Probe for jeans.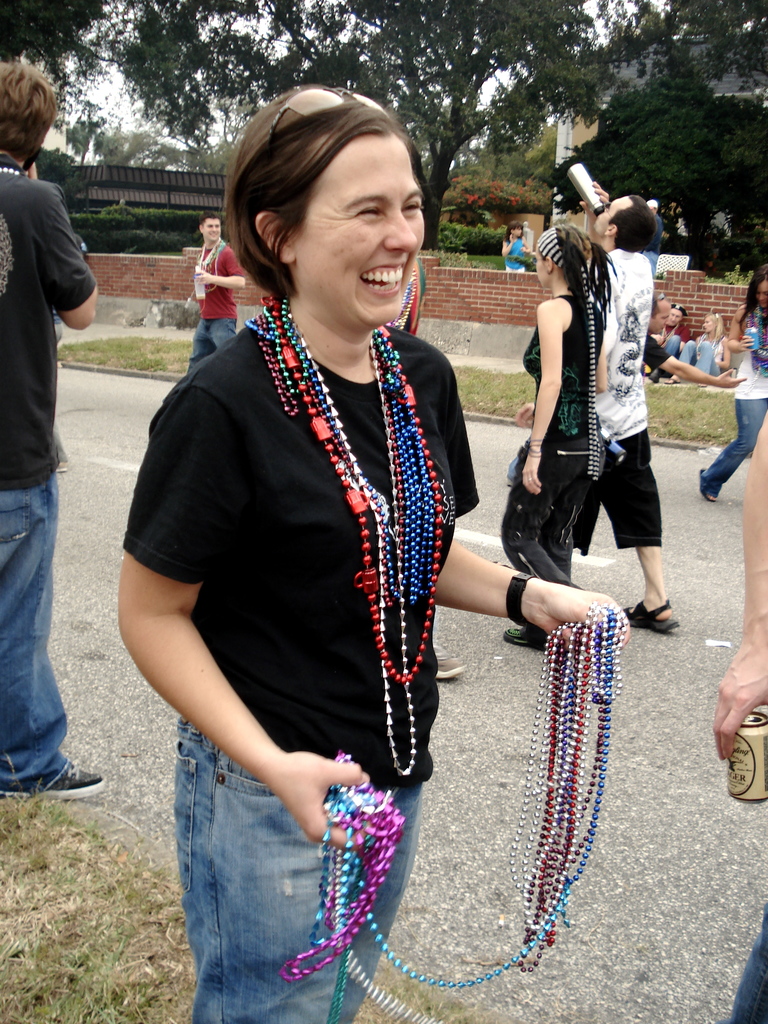
Probe result: (left=682, top=342, right=719, bottom=388).
